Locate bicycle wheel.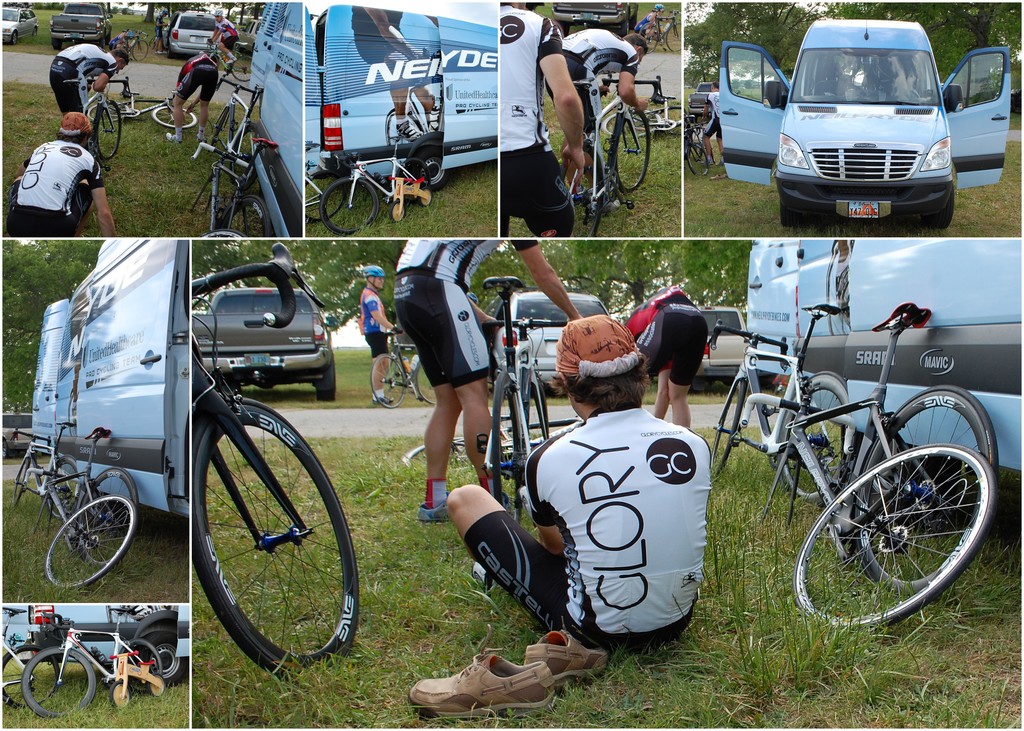
Bounding box: [left=147, top=35, right=156, bottom=49].
